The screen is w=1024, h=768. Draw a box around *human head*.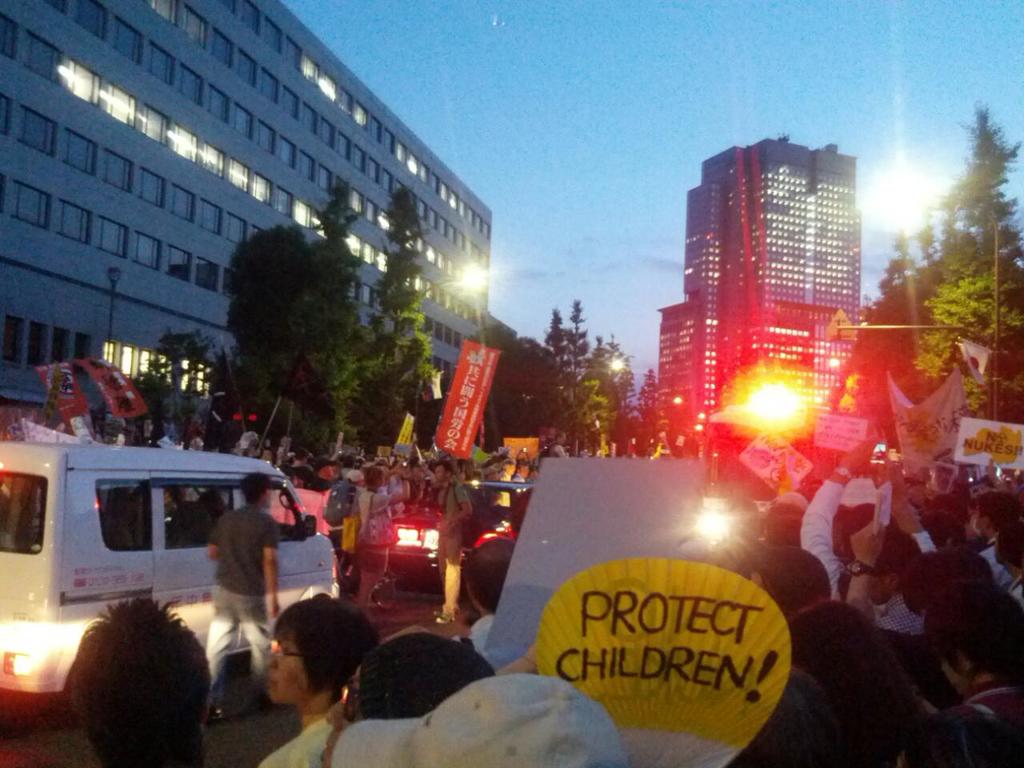
detection(462, 538, 520, 619).
